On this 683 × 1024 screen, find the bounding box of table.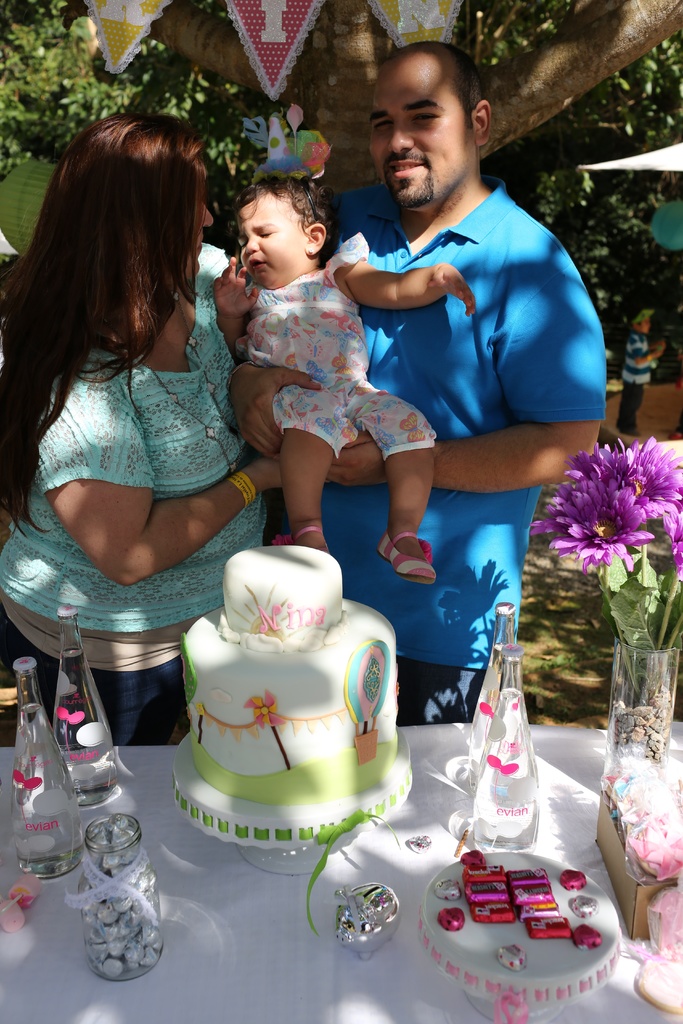
Bounding box: select_region(0, 718, 682, 1023).
